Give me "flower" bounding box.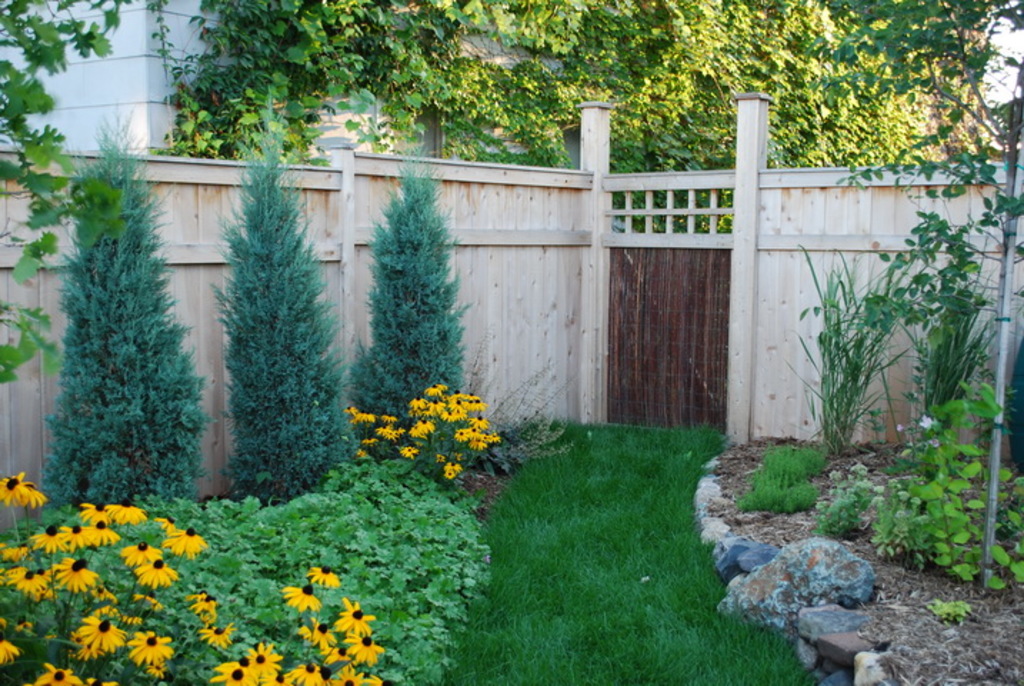
<region>246, 647, 277, 683</region>.
